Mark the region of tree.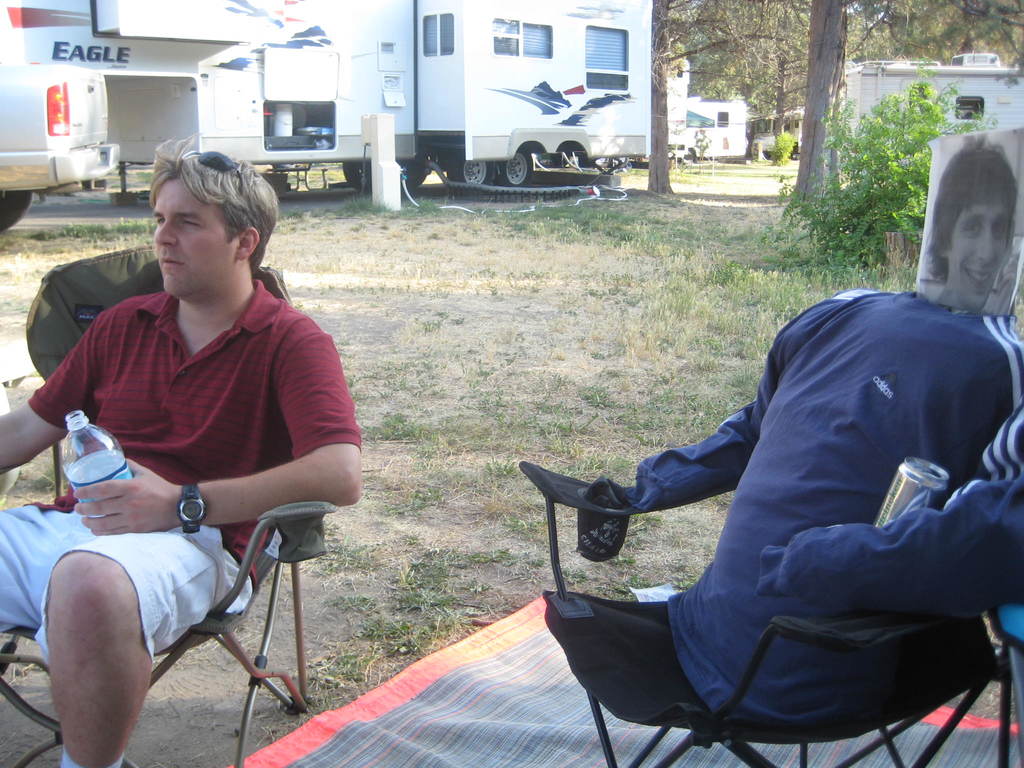
Region: 634 0 858 203.
